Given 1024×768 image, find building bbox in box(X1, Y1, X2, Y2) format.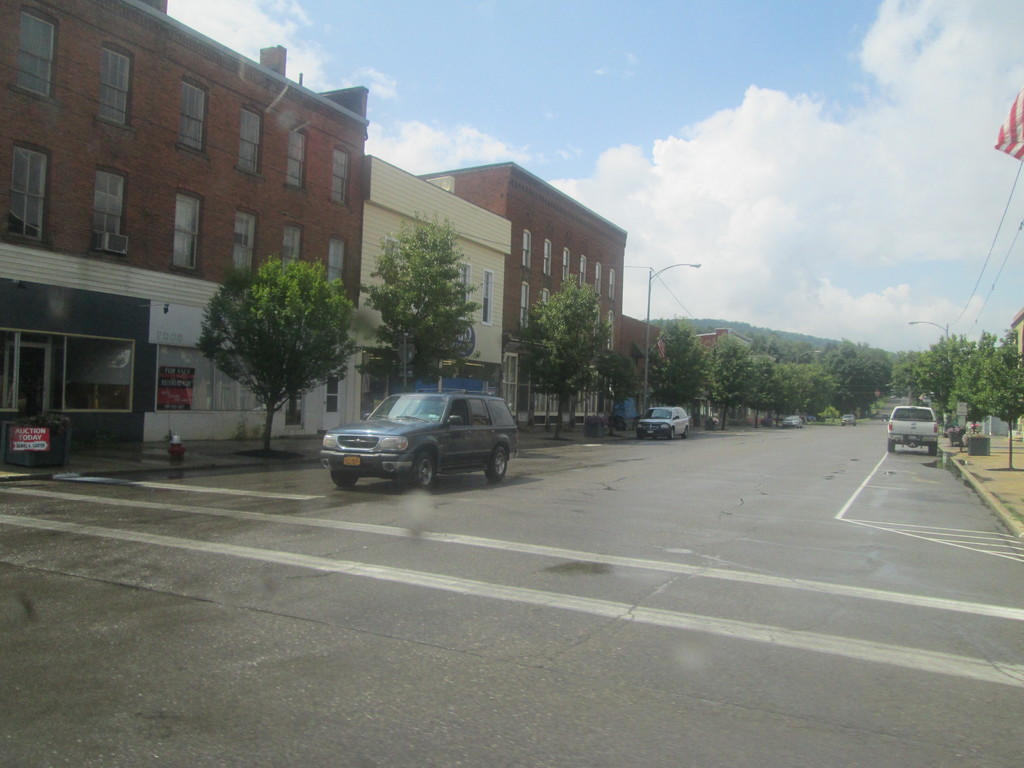
box(0, 0, 368, 449).
